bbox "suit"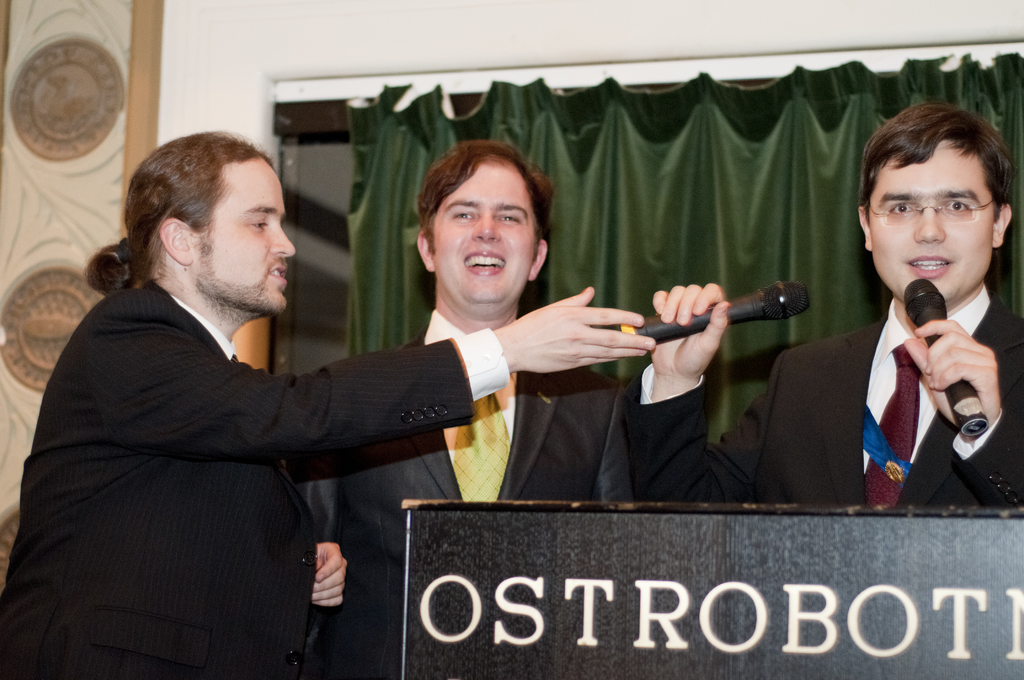
crop(631, 284, 1023, 505)
